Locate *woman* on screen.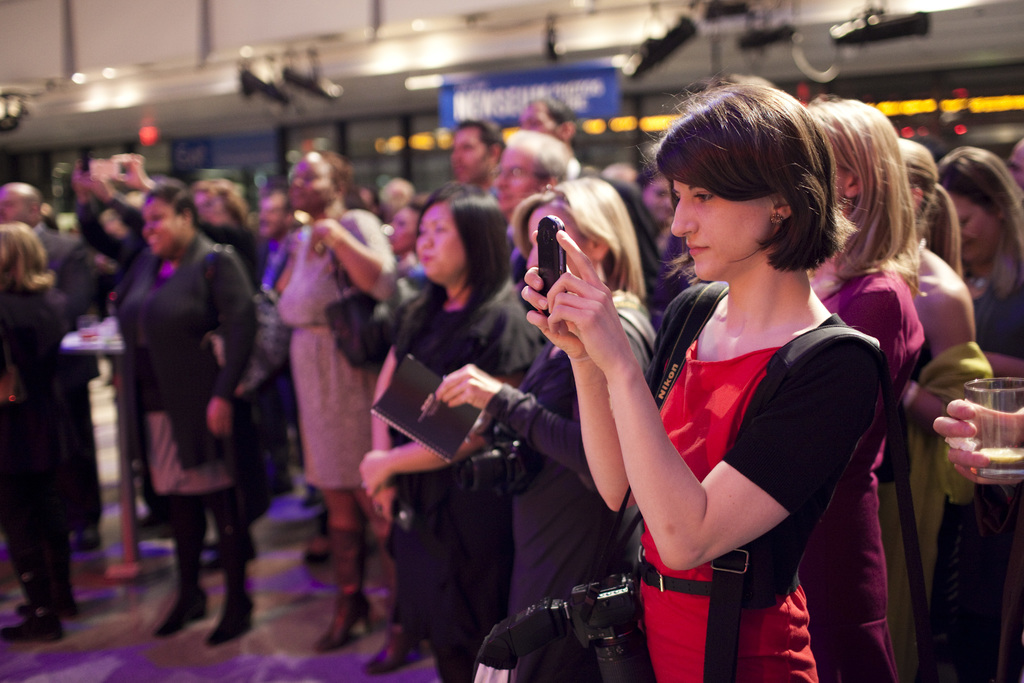
On screen at box=[551, 65, 907, 682].
